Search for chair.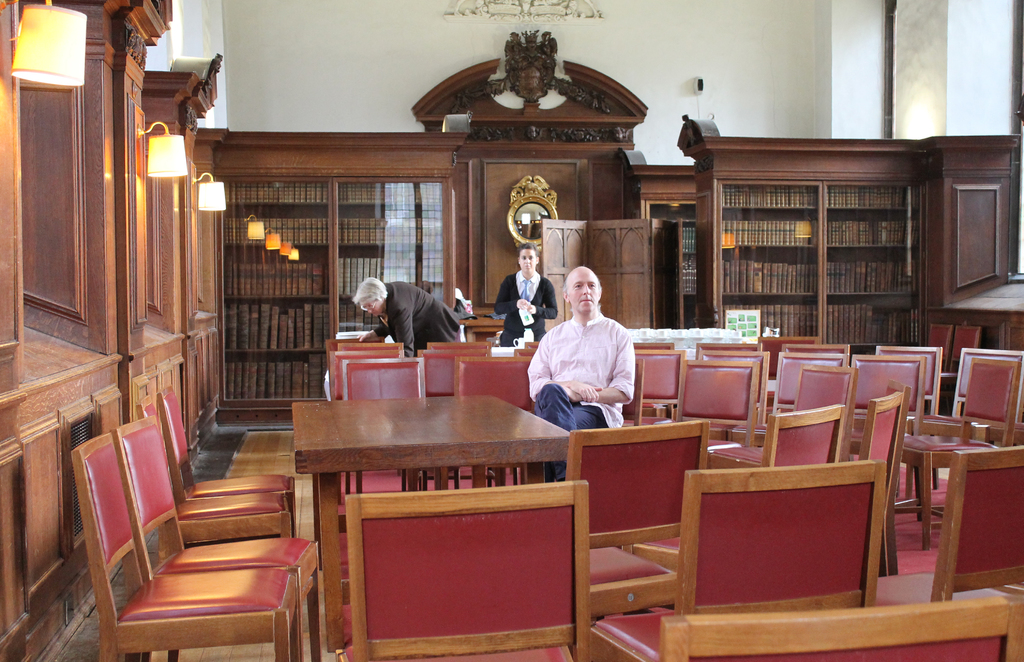
Found at <box>157,386,296,541</box>.
